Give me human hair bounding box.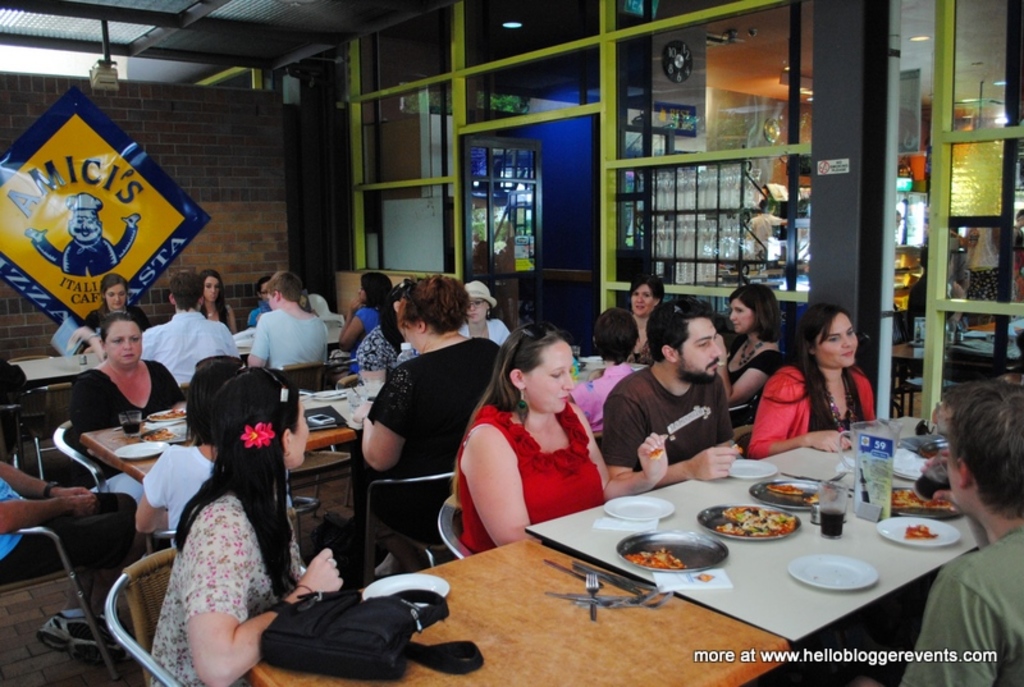
bbox=[197, 266, 230, 330].
